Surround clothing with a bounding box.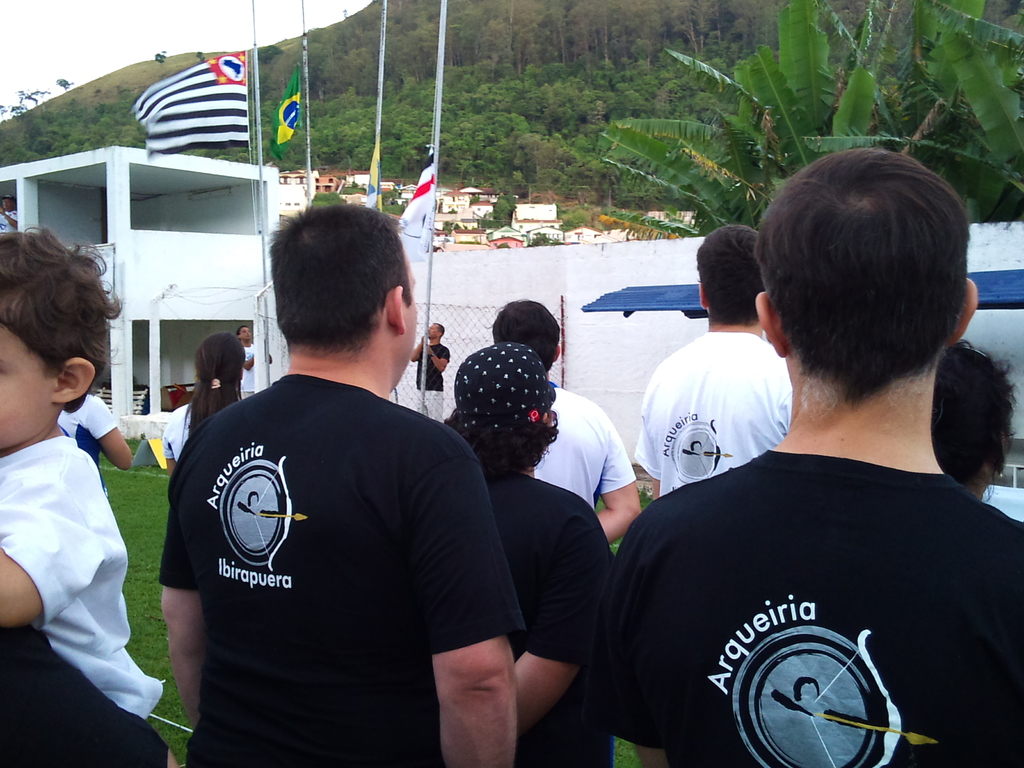
[161,401,195,460].
